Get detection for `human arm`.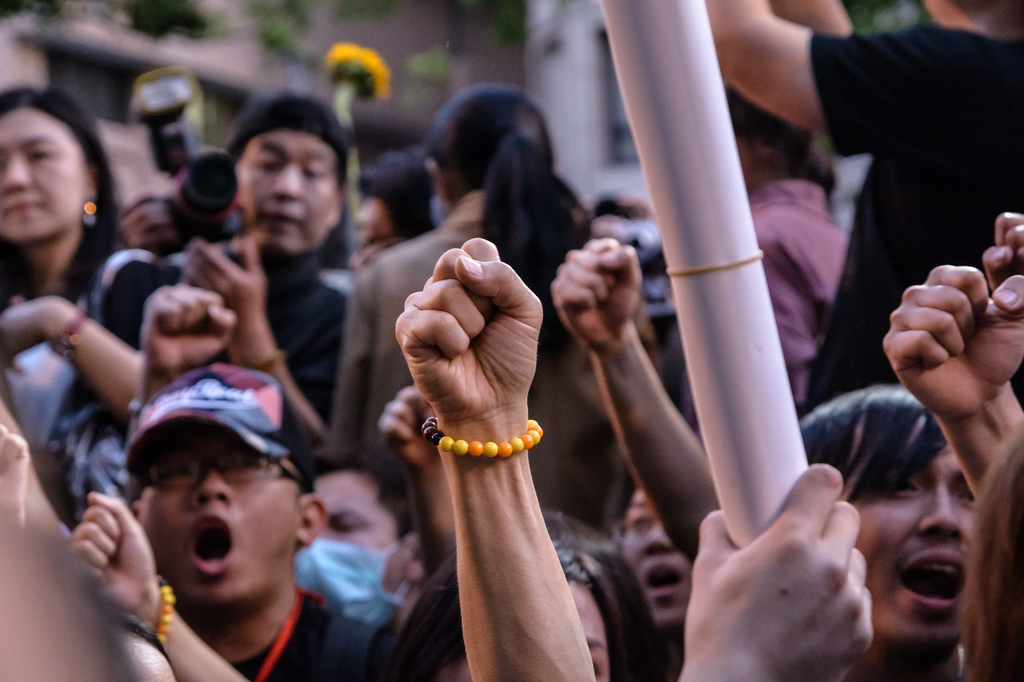
Detection: Rect(0, 293, 140, 420).
